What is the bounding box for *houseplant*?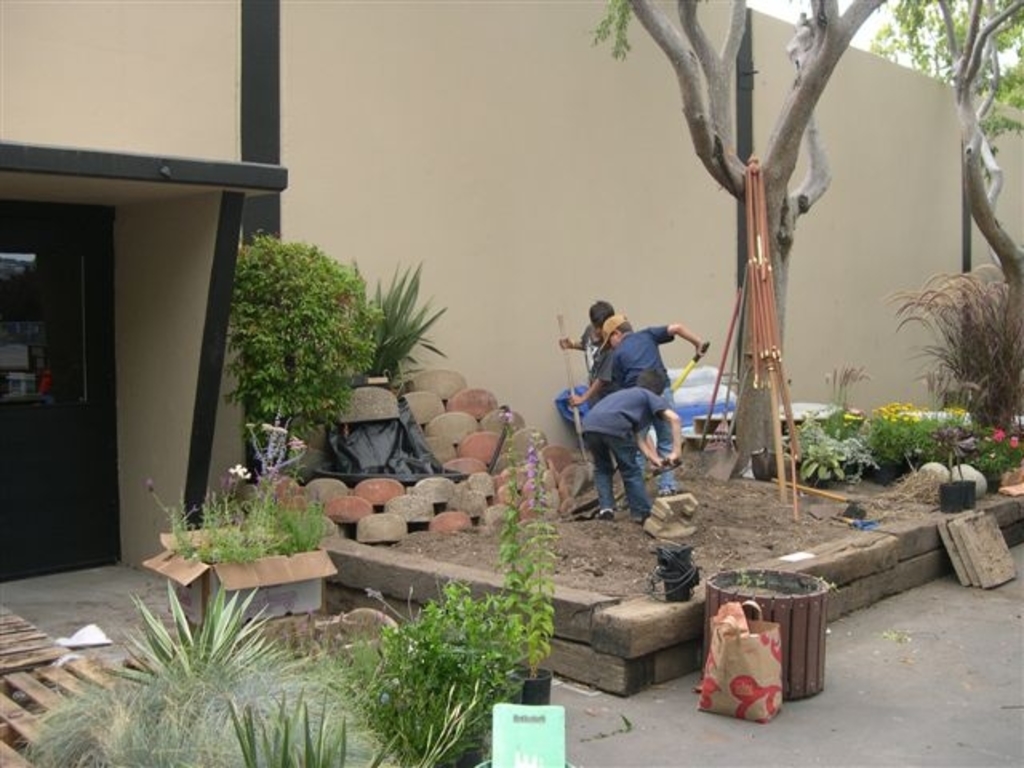
l=216, t=222, r=387, b=488.
